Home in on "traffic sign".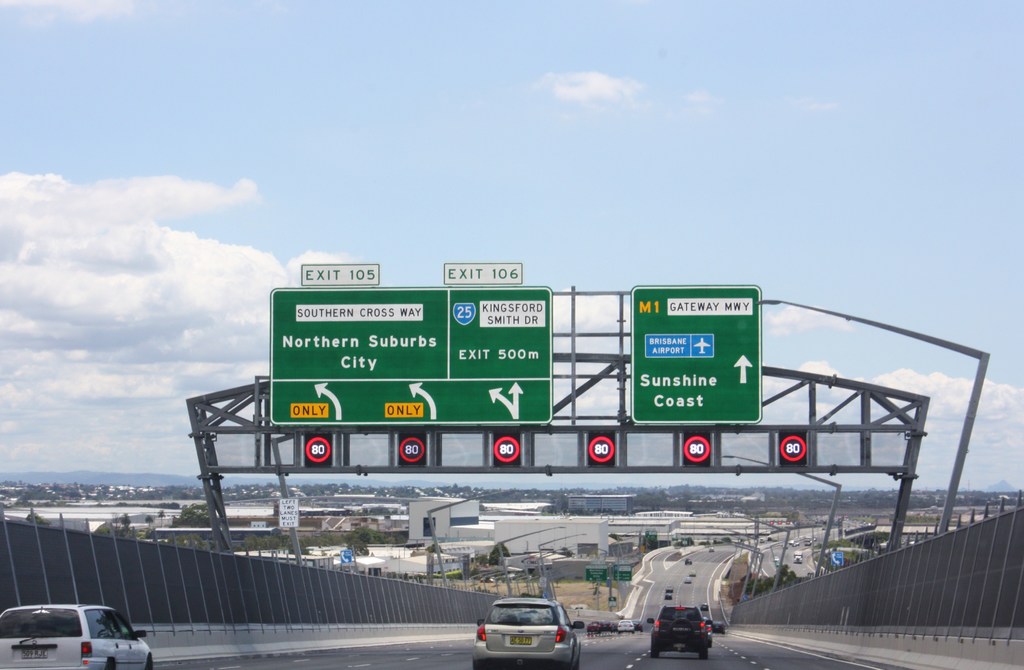
Homed in at select_region(585, 565, 605, 581).
